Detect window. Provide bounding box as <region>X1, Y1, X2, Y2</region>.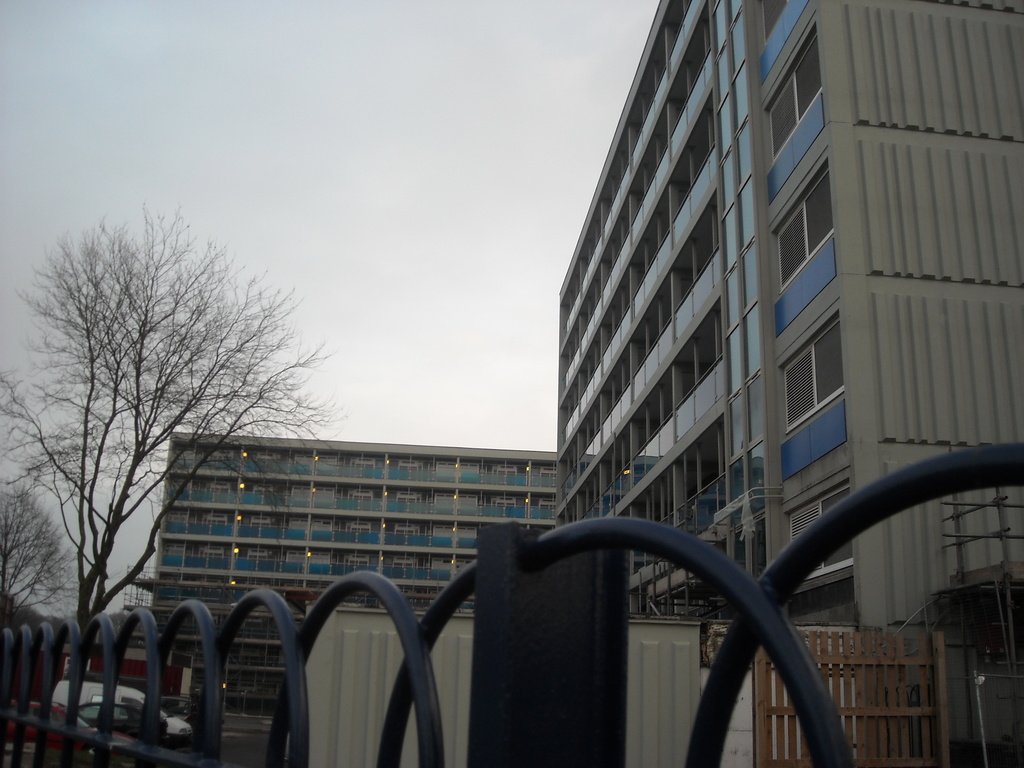
<region>740, 243, 756, 298</region>.
